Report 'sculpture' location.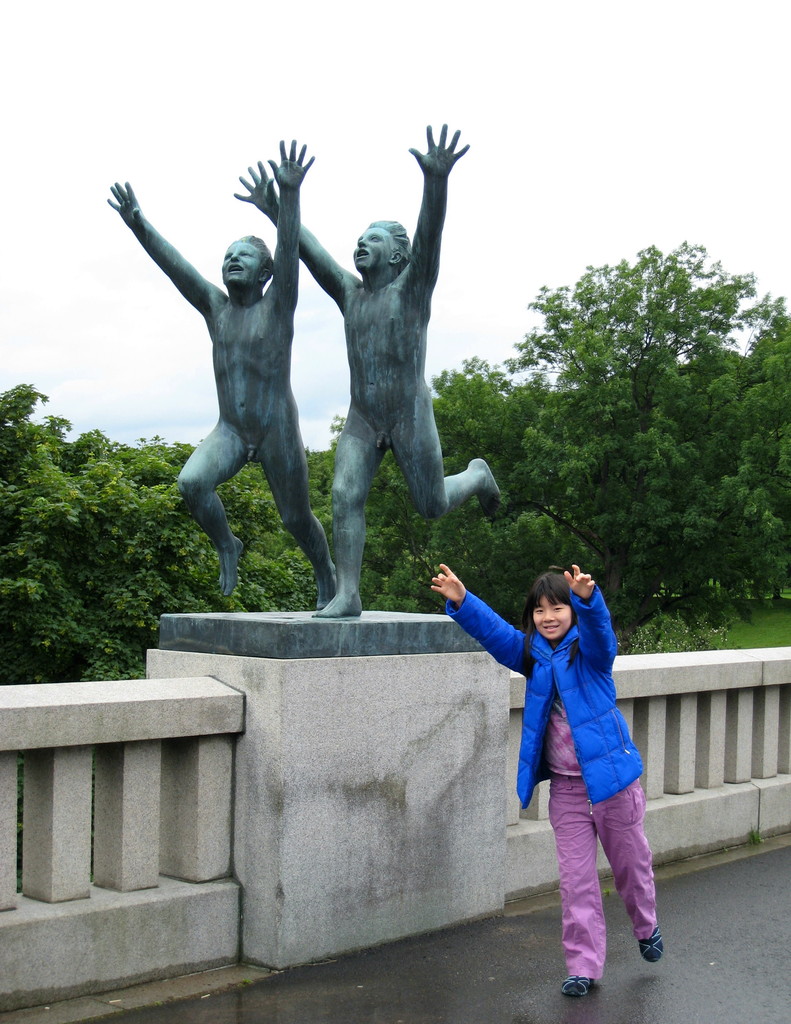
Report: <bbox>283, 72, 486, 636</bbox>.
